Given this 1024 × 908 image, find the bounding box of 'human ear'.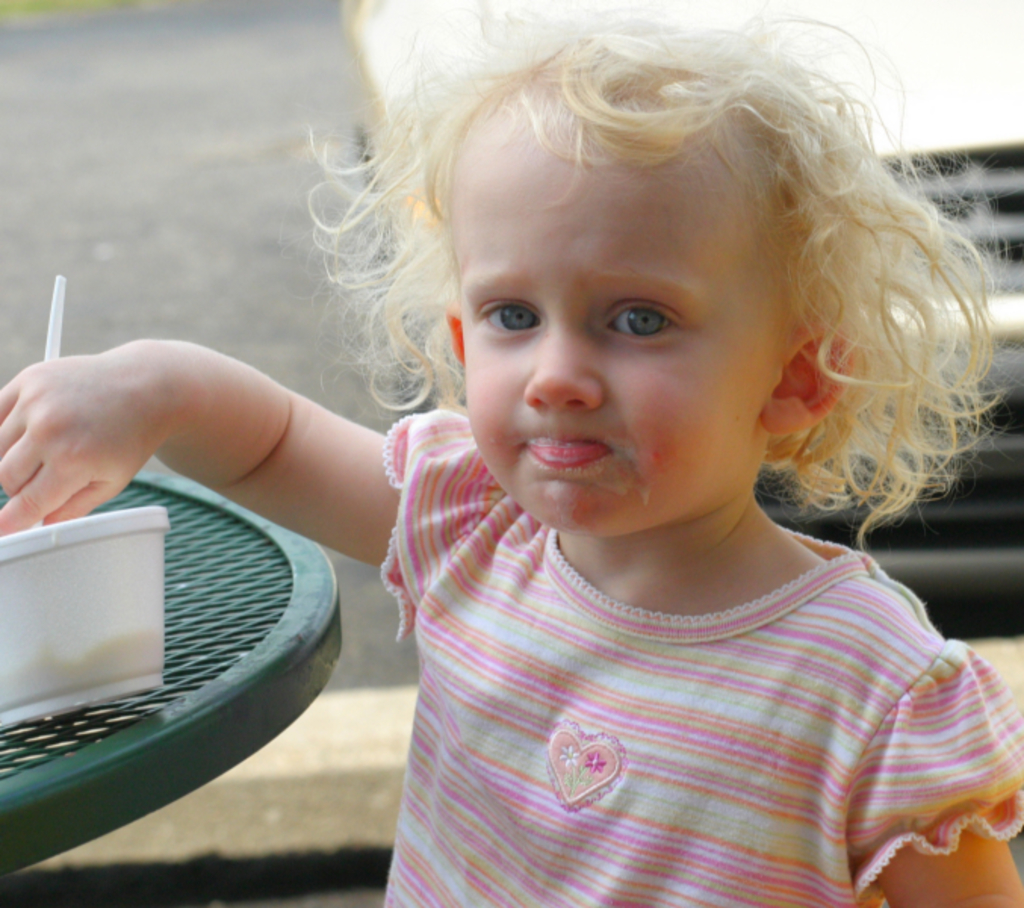
758, 315, 856, 440.
